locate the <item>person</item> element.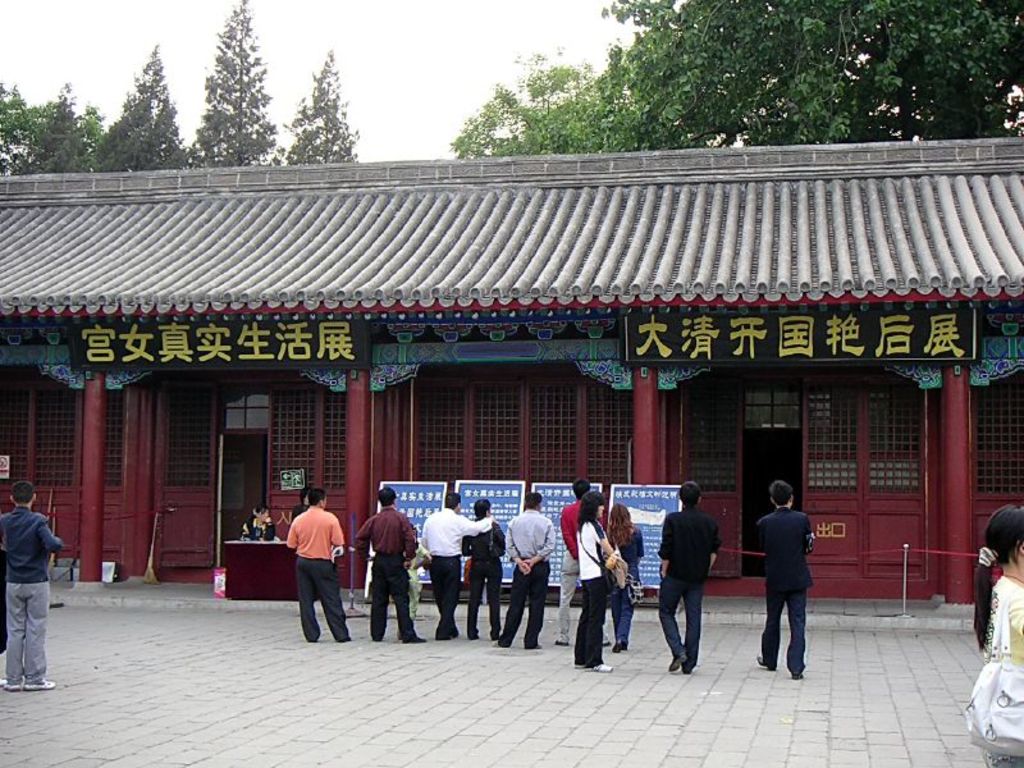
Element bbox: [500, 493, 558, 653].
